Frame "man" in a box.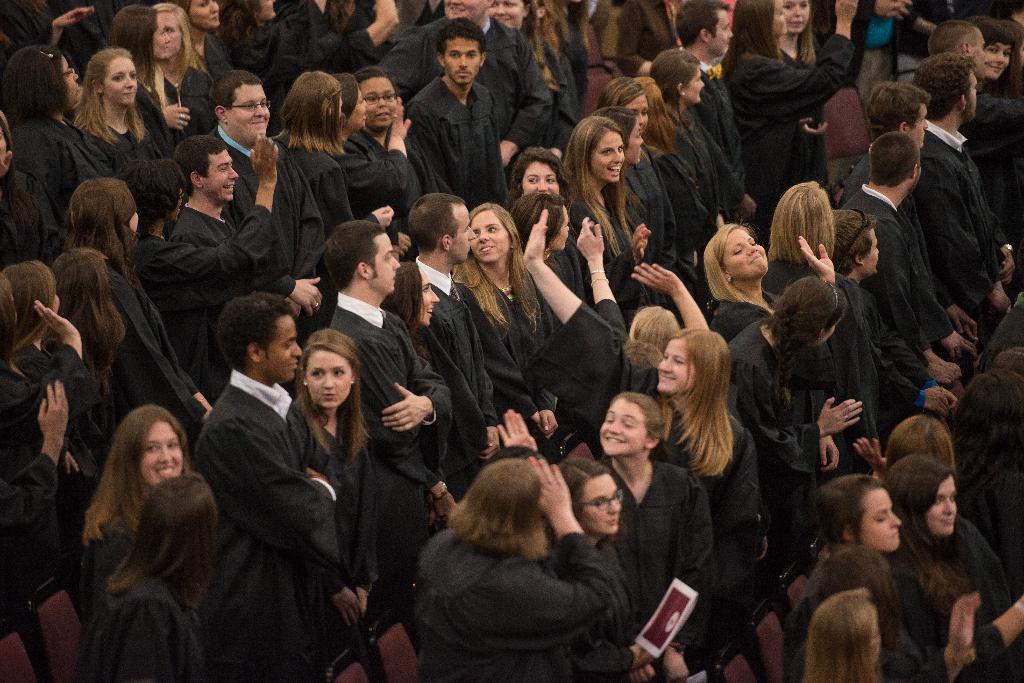
842/81/976/344.
